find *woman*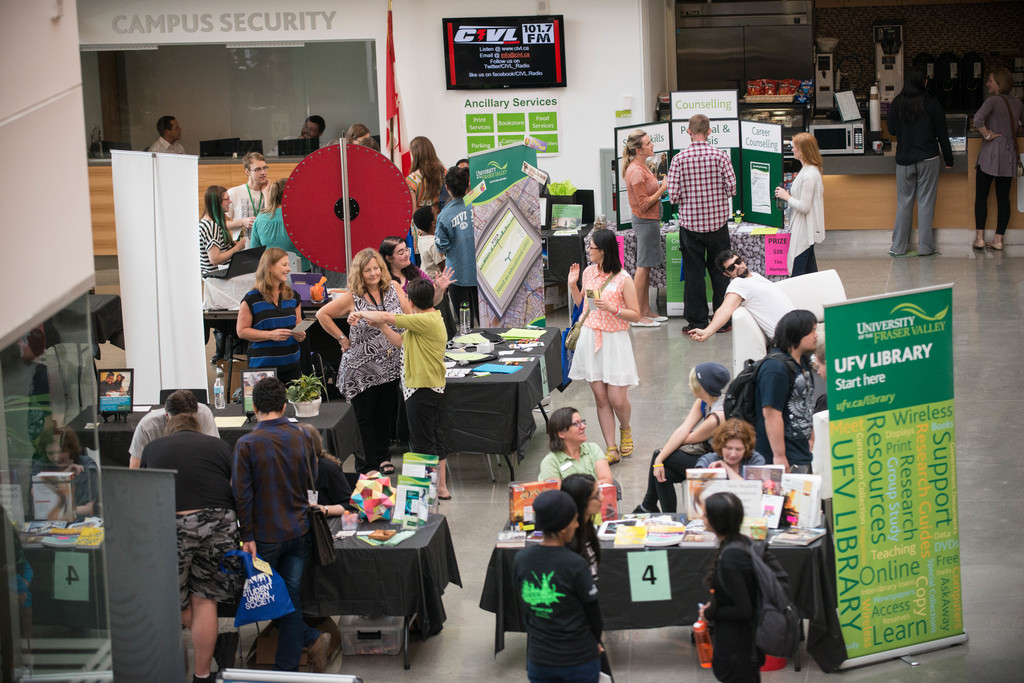
[x1=619, y1=125, x2=668, y2=327]
